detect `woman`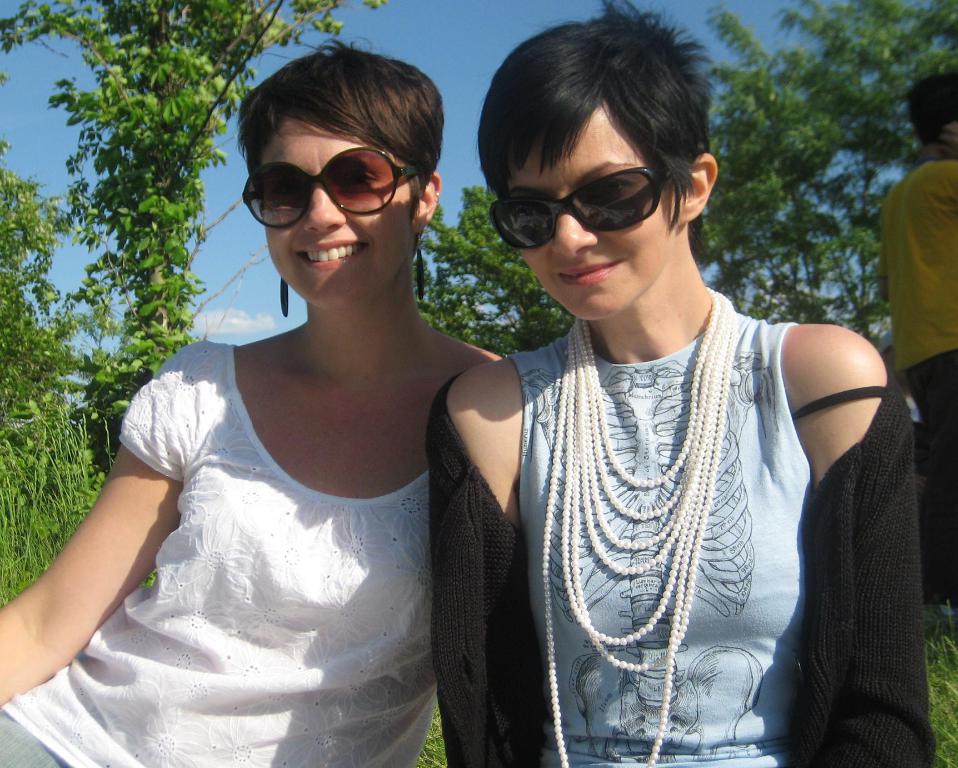
box=[10, 58, 541, 767]
